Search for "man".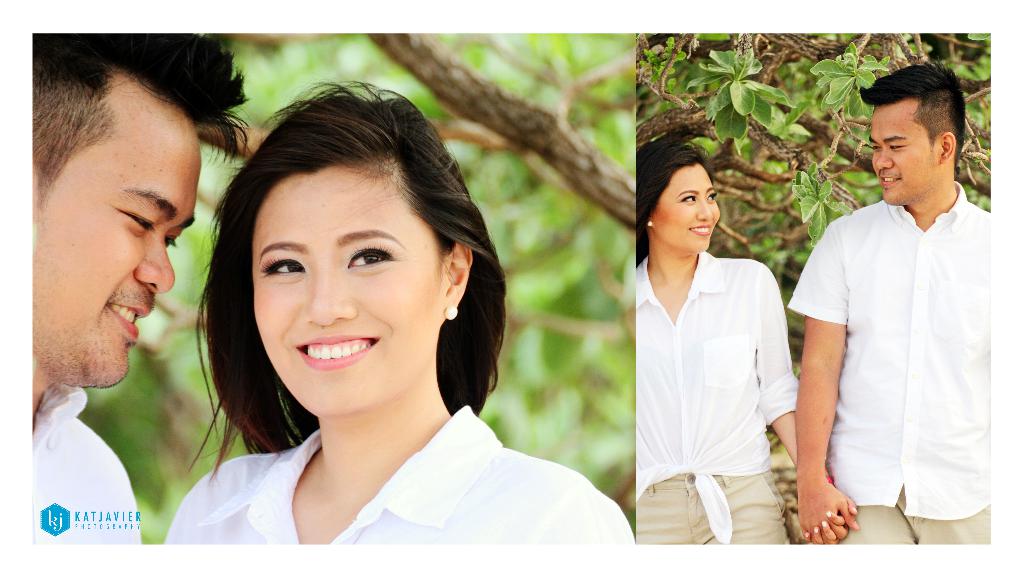
Found at {"x1": 27, "y1": 31, "x2": 250, "y2": 541}.
